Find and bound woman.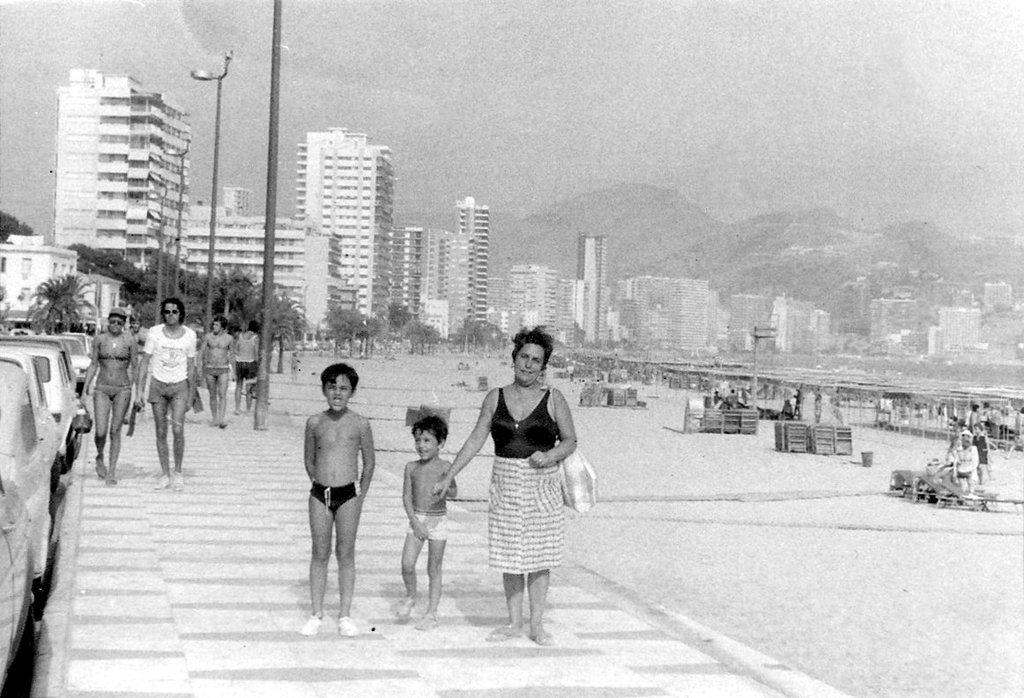
Bound: [80,306,138,479].
